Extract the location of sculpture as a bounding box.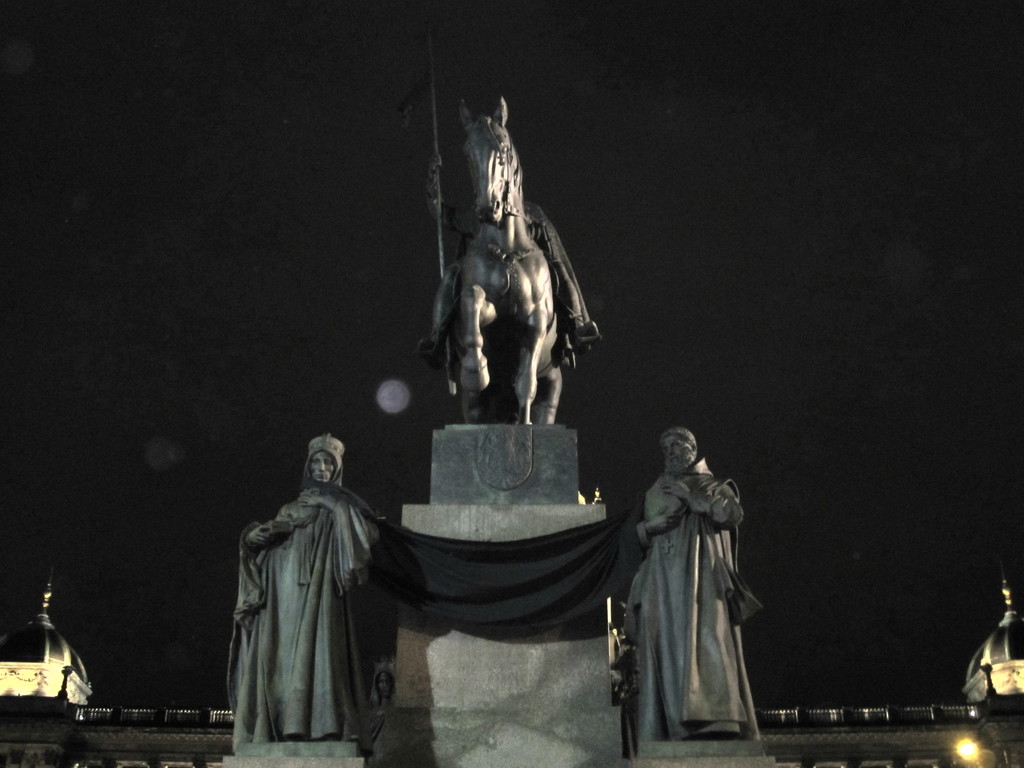
BBox(419, 96, 594, 476).
